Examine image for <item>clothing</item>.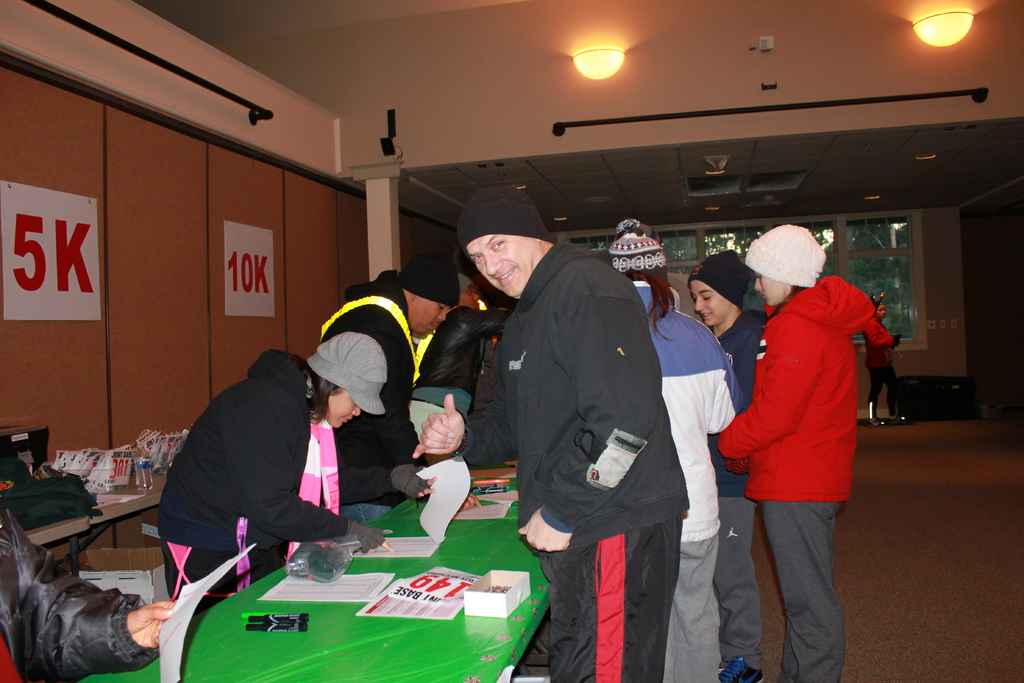
Examination result: (160, 347, 346, 616).
